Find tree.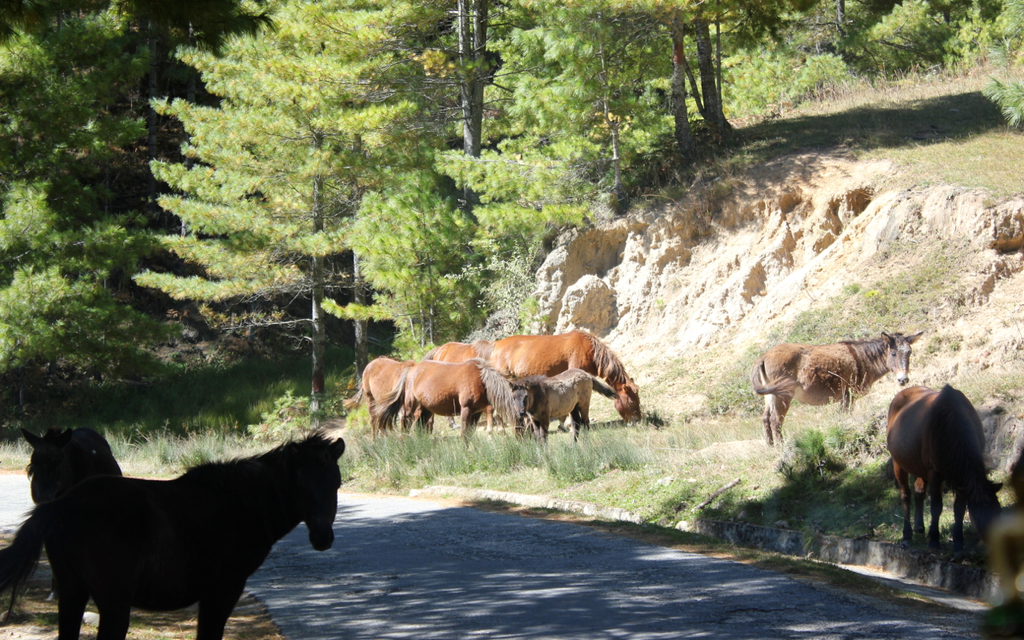
BBox(349, 282, 377, 386).
